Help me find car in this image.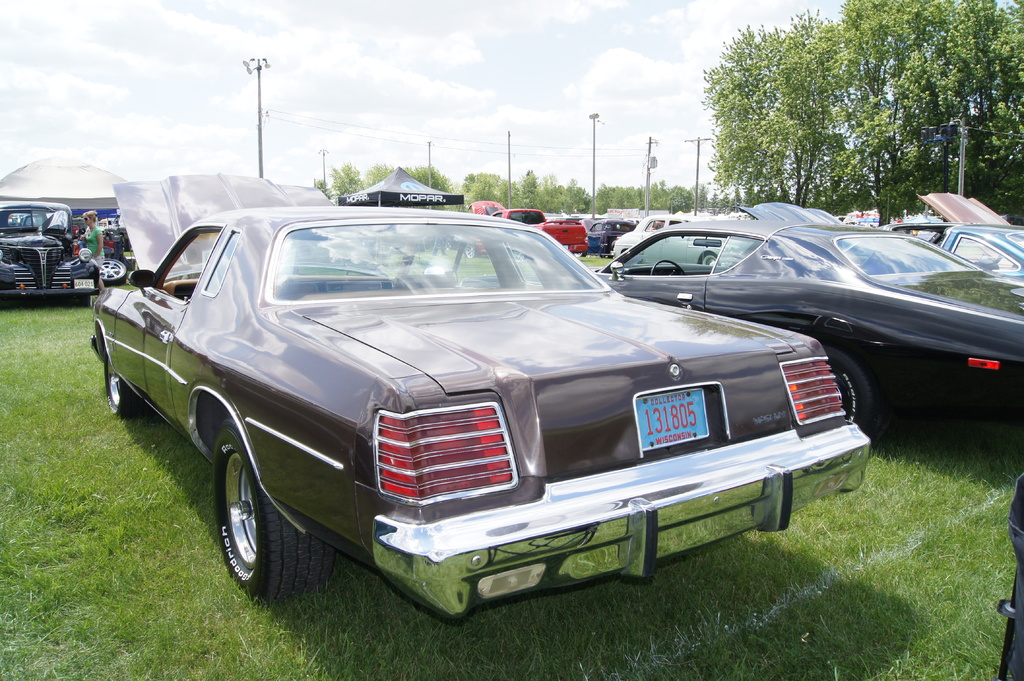
Found it: l=106, t=205, r=856, b=618.
